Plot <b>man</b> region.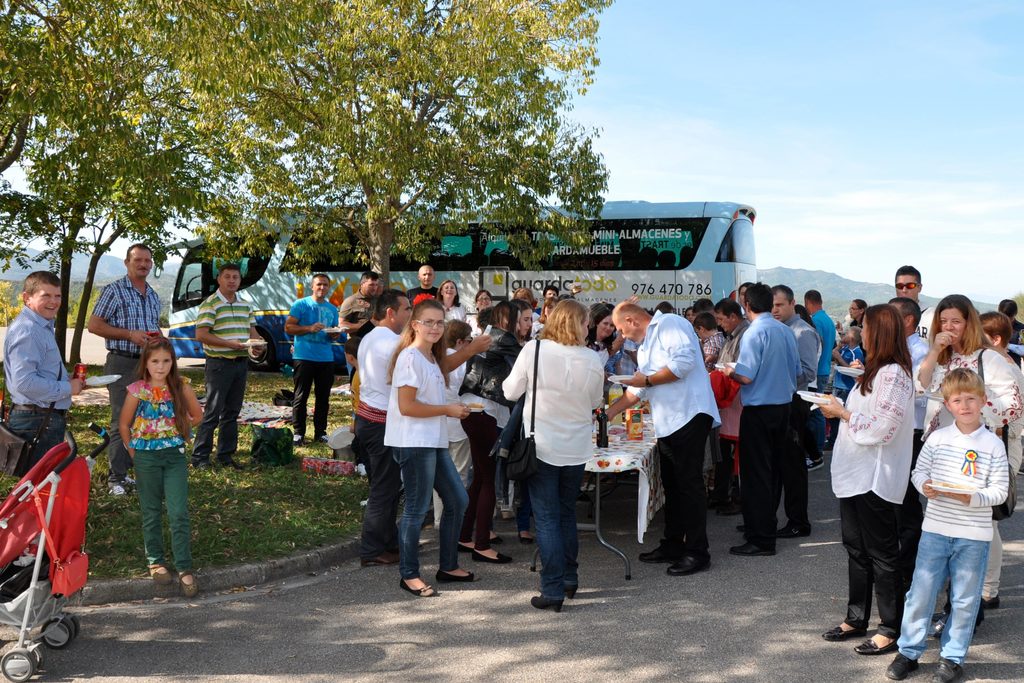
Plotted at <bbox>356, 286, 412, 563</bbox>.
